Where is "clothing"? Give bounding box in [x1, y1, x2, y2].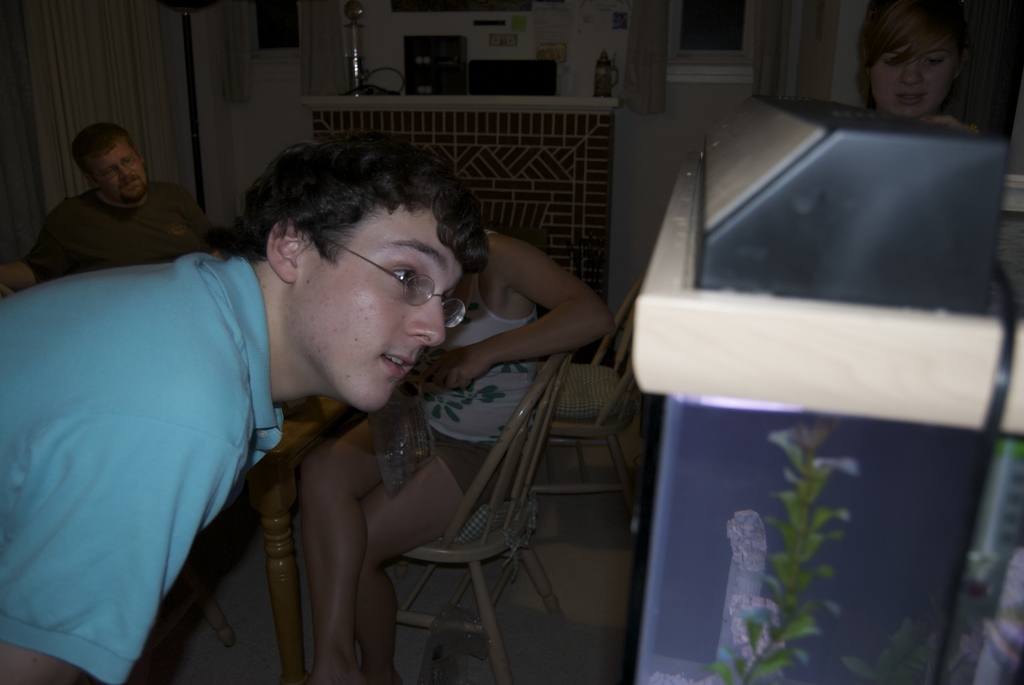
[0, 252, 284, 684].
